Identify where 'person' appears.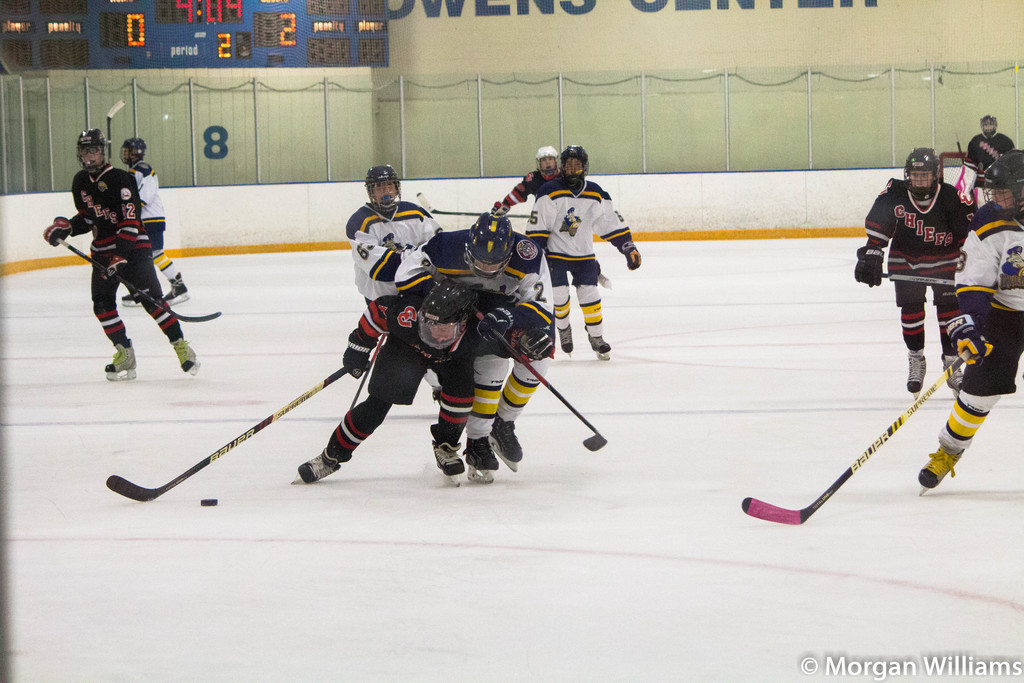
Appears at crop(952, 108, 1023, 214).
